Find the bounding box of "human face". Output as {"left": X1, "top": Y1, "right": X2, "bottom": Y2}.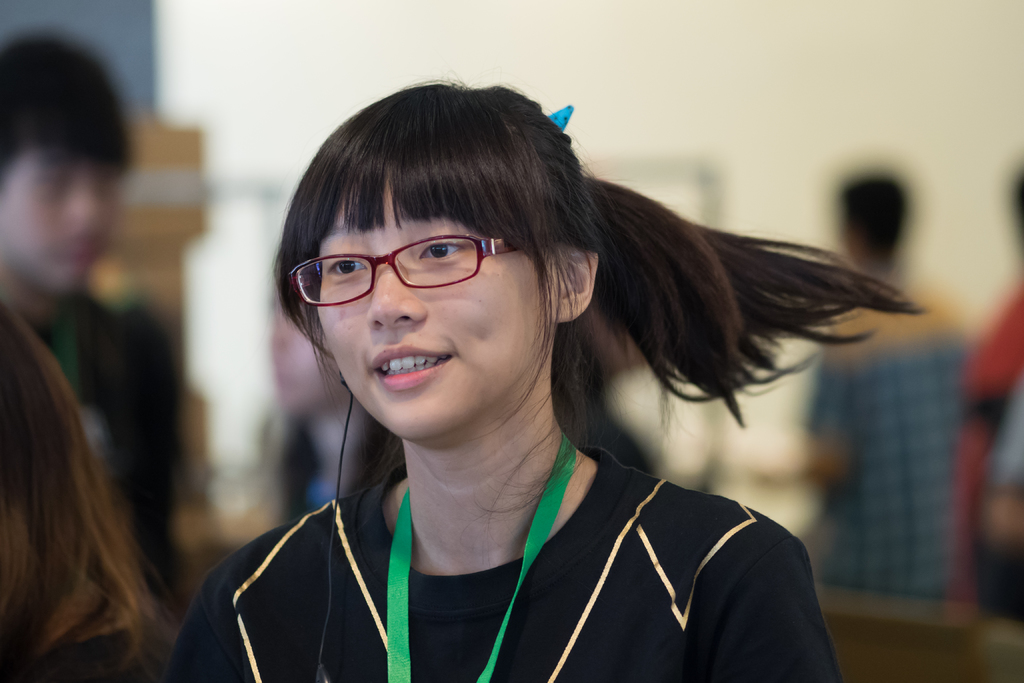
{"left": 5, "top": 117, "right": 120, "bottom": 297}.
